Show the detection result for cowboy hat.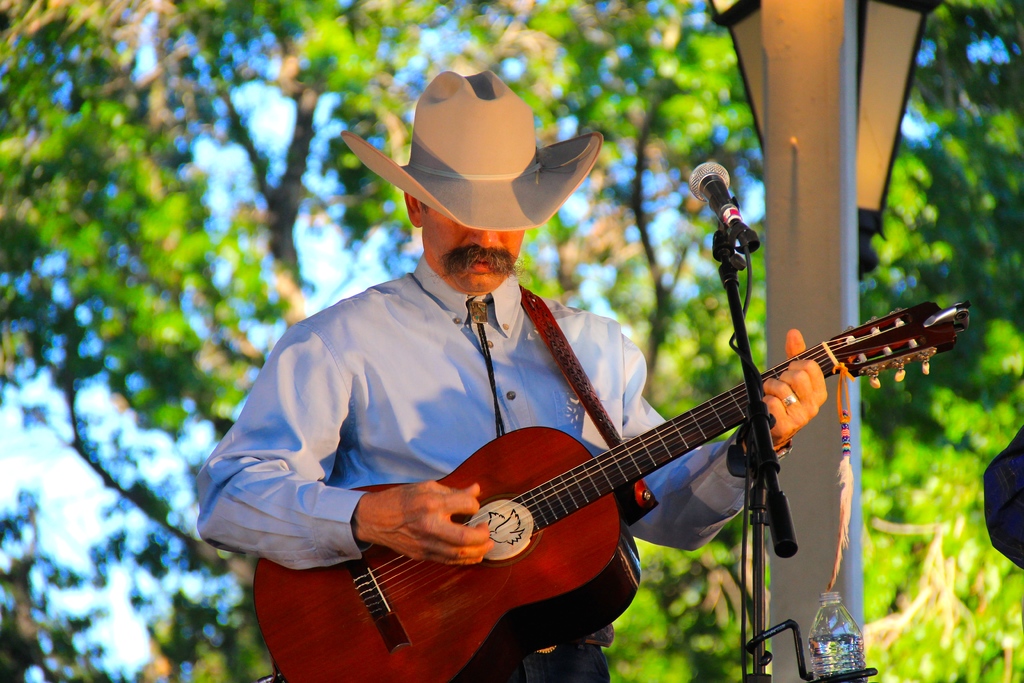
box(345, 70, 595, 228).
